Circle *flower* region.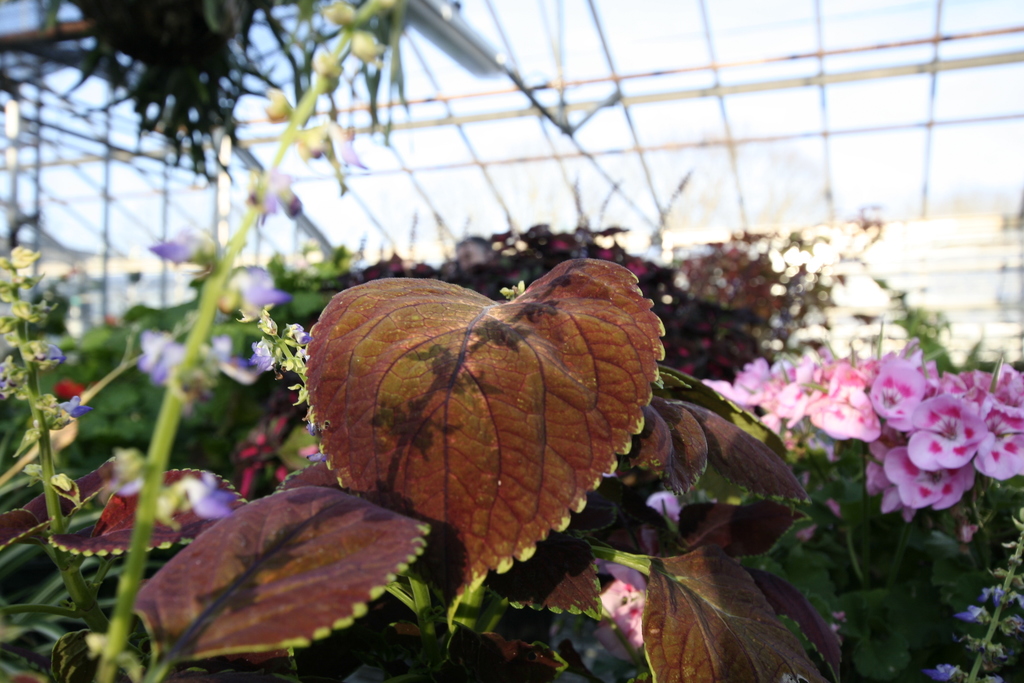
Region: left=286, top=319, right=312, bottom=349.
